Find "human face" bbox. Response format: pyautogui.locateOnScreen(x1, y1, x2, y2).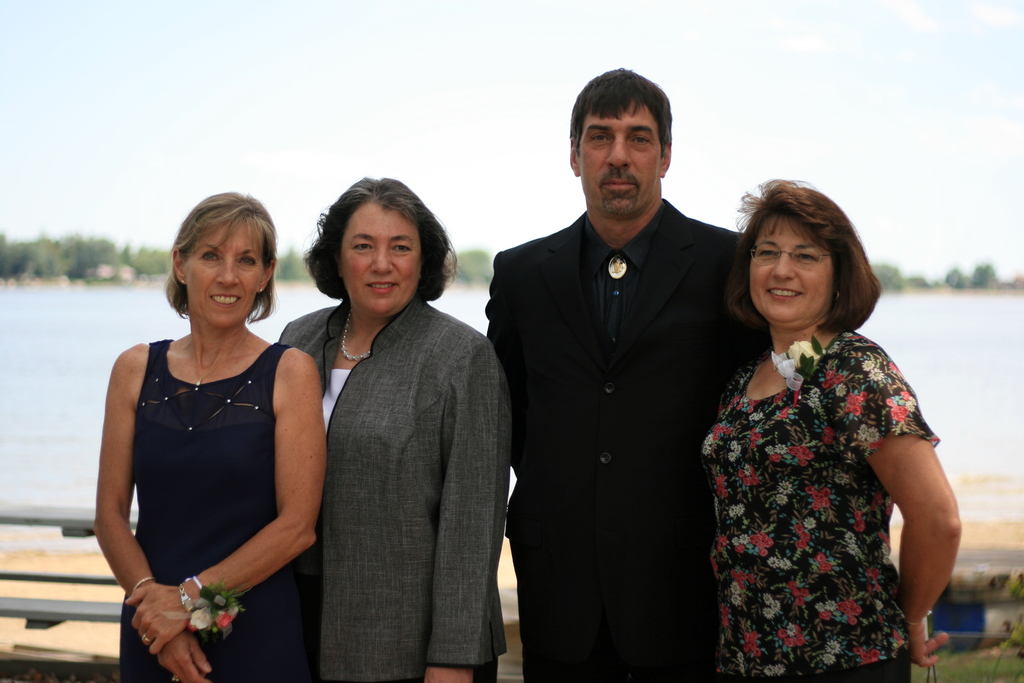
pyautogui.locateOnScreen(187, 222, 263, 321).
